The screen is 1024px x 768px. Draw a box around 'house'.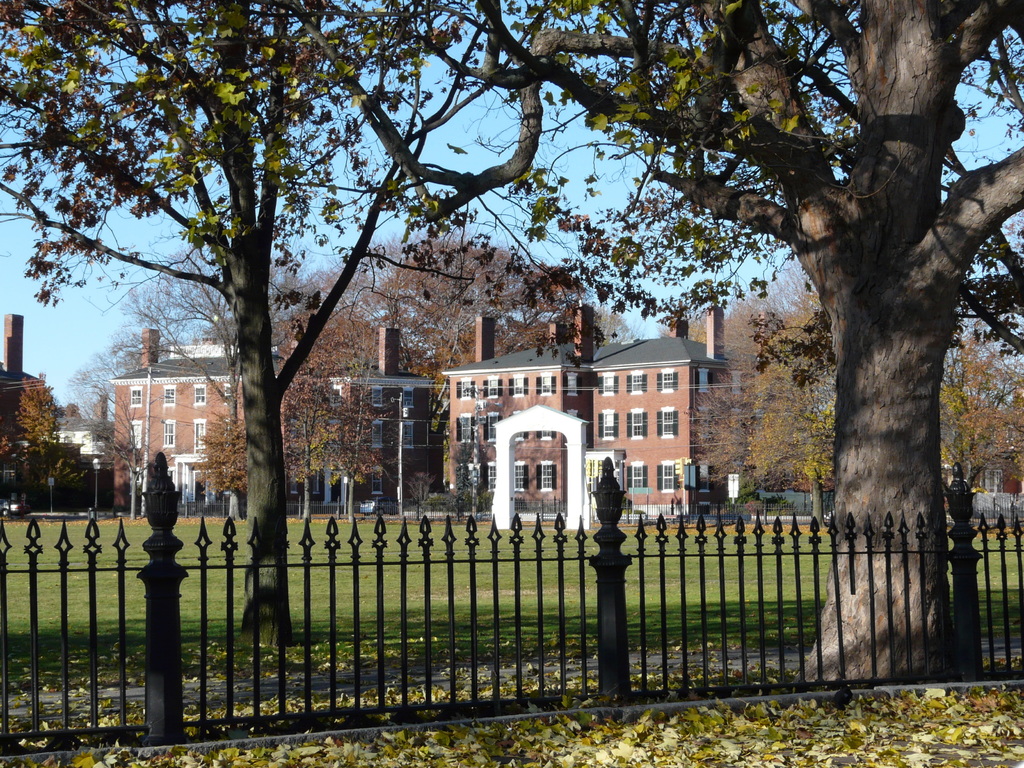
x1=0, y1=307, x2=54, y2=490.
